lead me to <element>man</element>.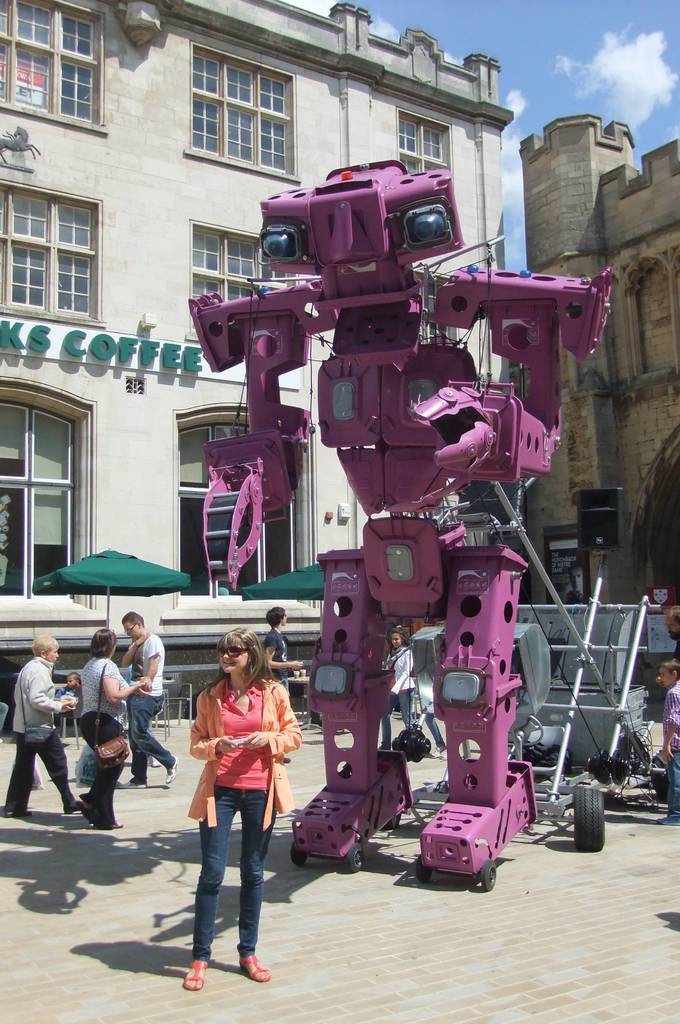
Lead to 6/650/60/827.
